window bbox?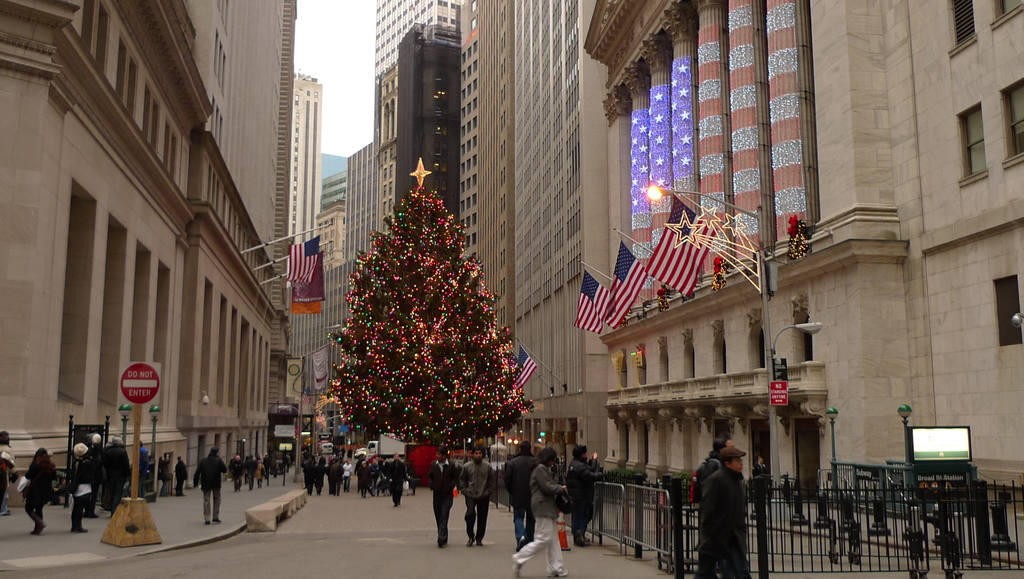
948/3/975/49
